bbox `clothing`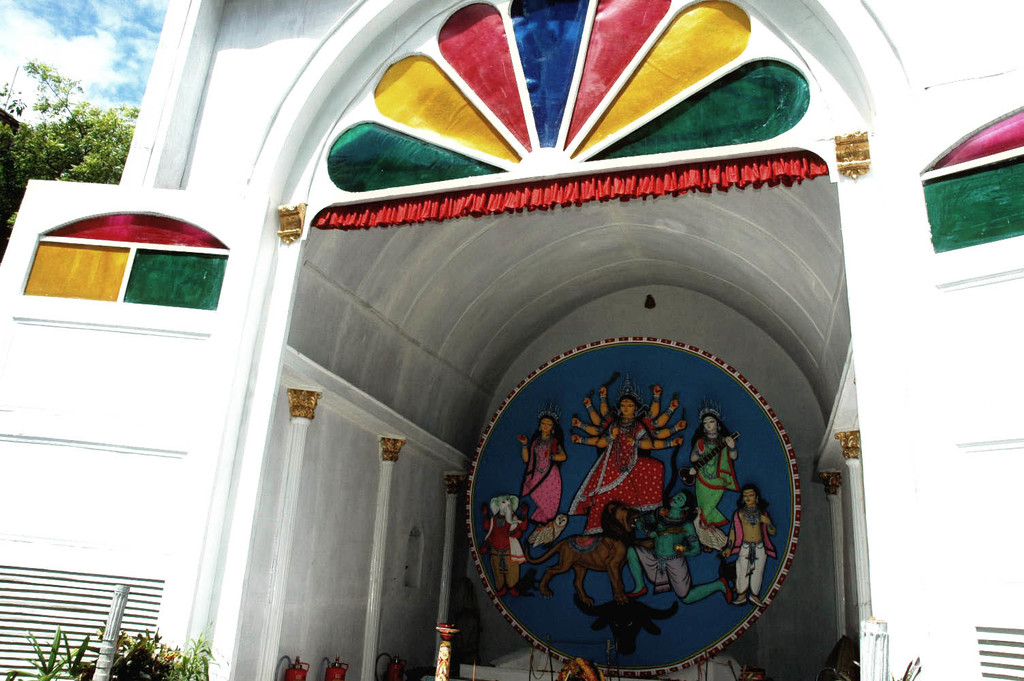
detection(729, 520, 771, 609)
